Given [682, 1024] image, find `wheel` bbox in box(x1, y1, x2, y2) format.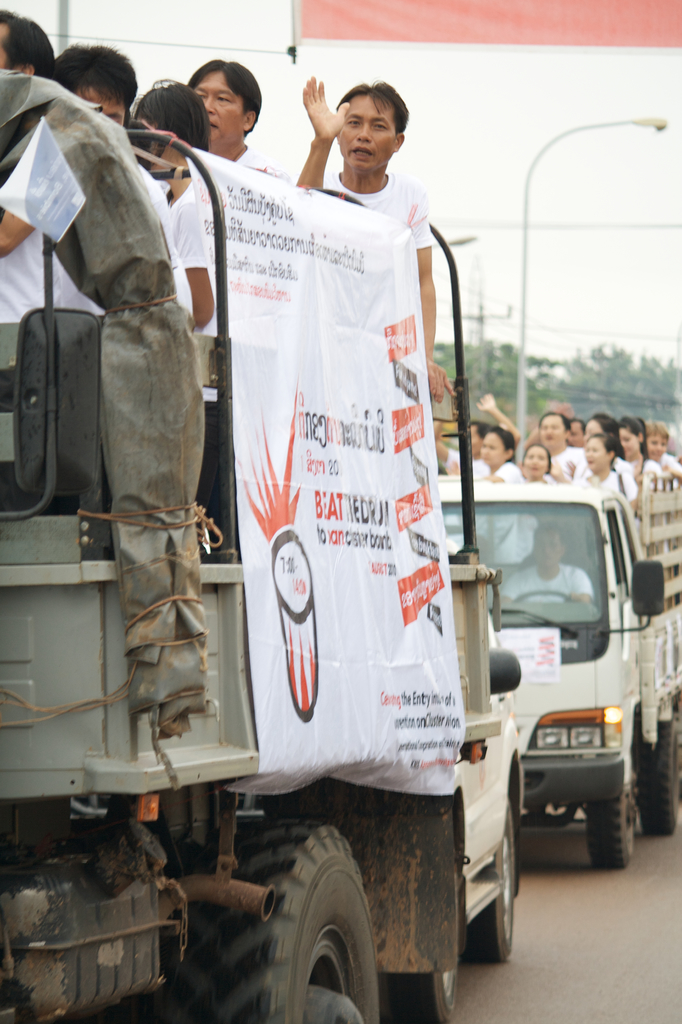
box(405, 966, 447, 1020).
